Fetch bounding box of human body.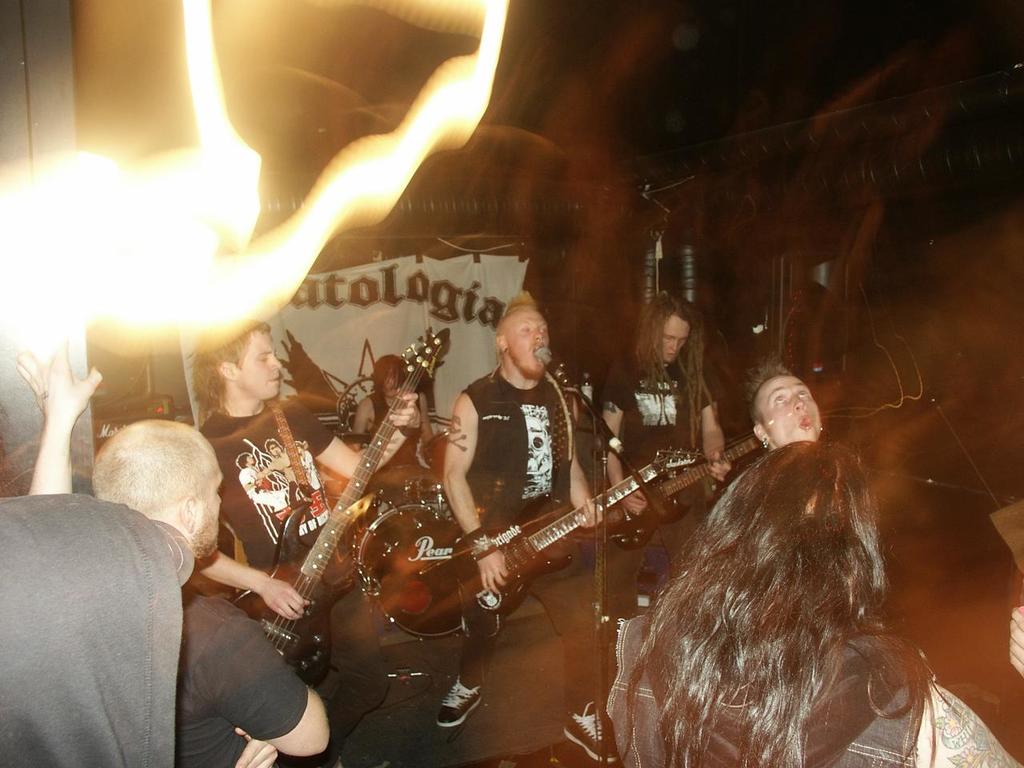
Bbox: 13 336 551 736.
